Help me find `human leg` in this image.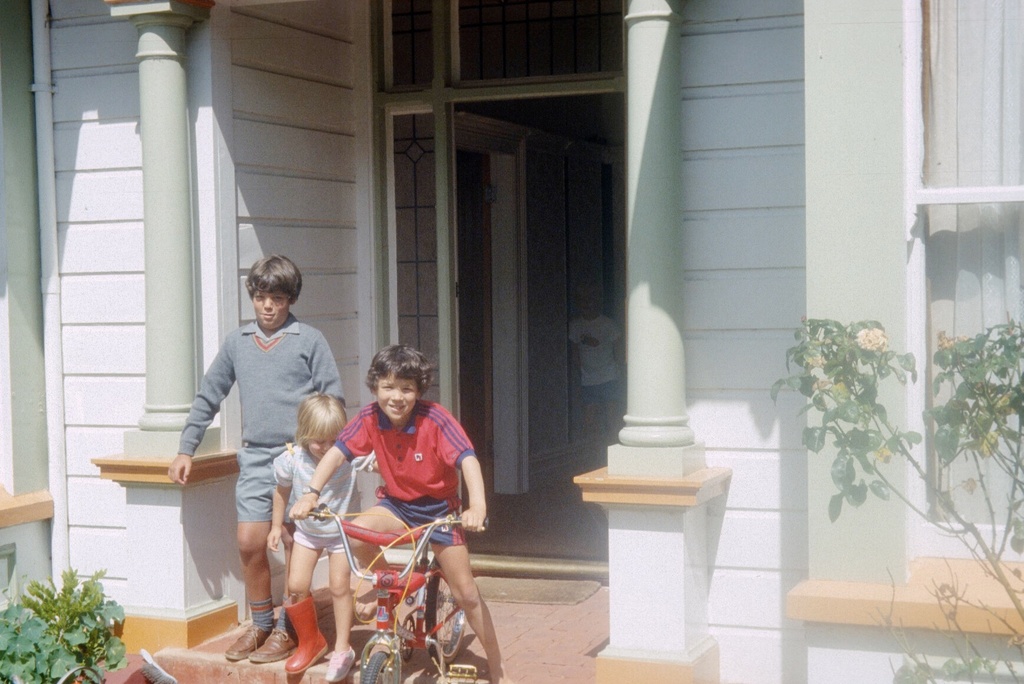
Found it: (x1=221, y1=456, x2=278, y2=666).
